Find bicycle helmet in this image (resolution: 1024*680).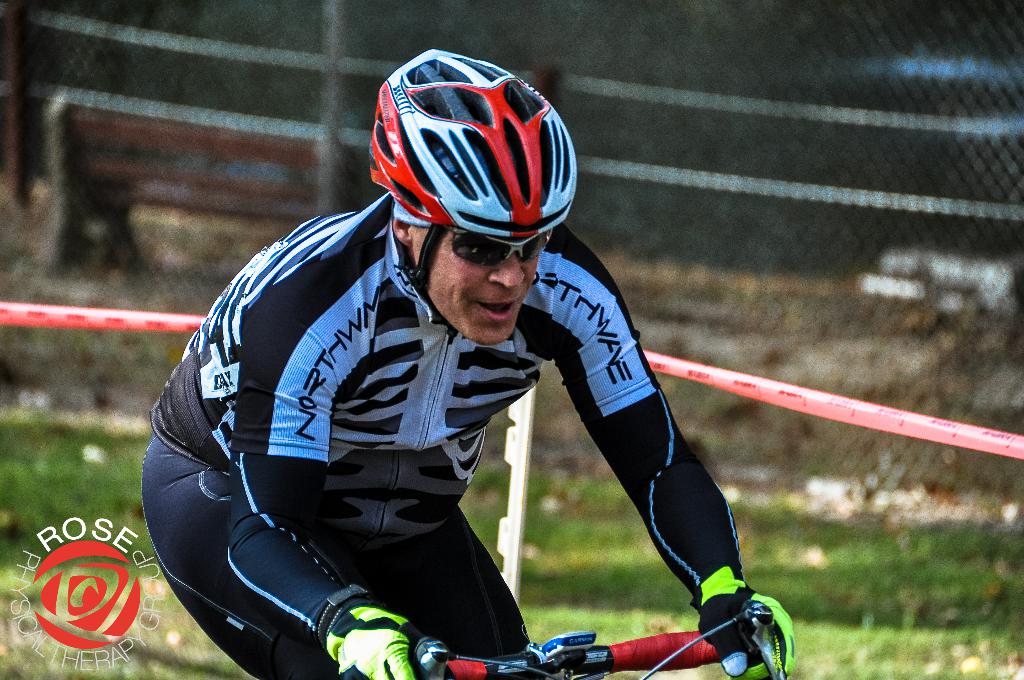
(x1=367, y1=51, x2=574, y2=236).
